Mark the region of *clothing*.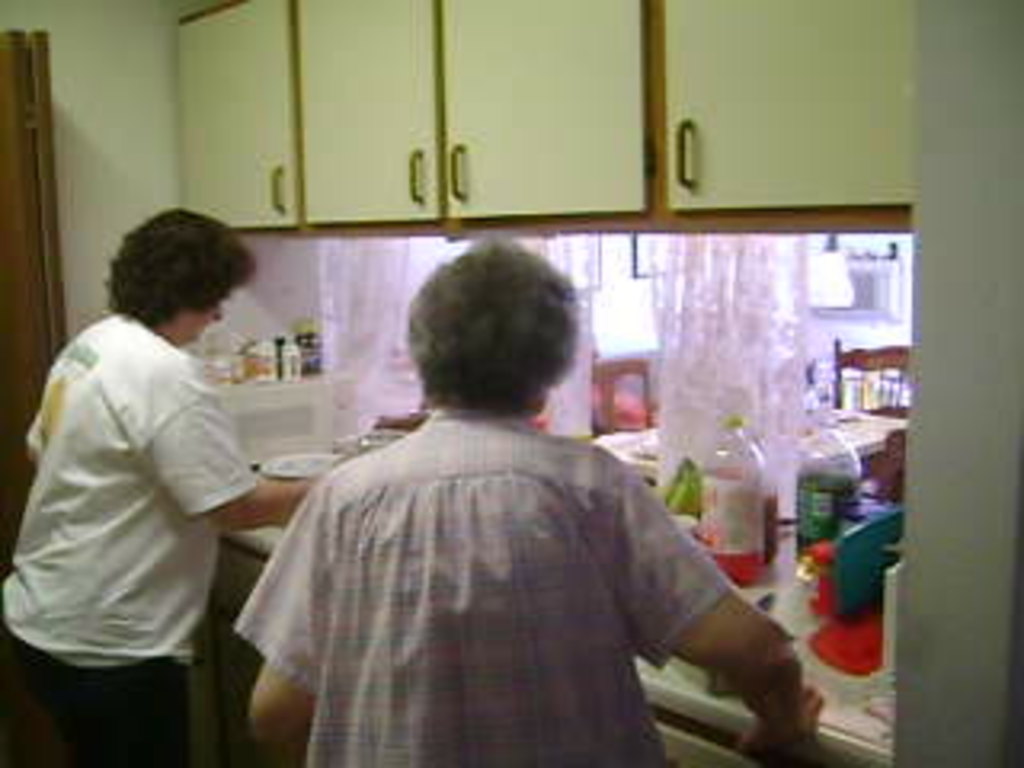
Region: x1=259 y1=403 x2=739 y2=765.
